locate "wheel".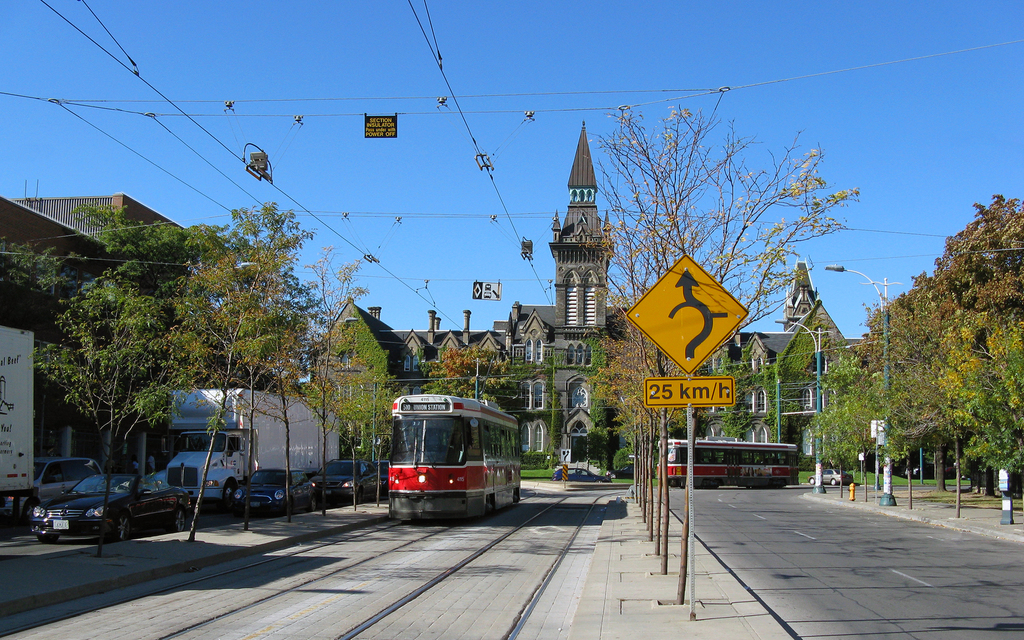
Bounding box: [356, 488, 362, 504].
